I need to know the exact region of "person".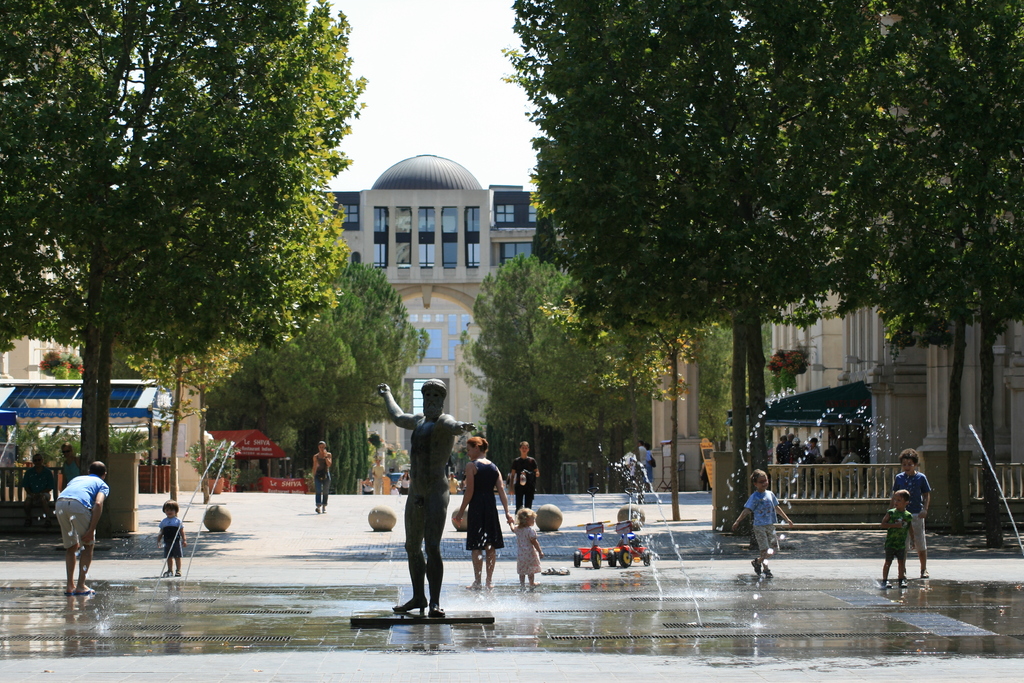
Region: 455/436/511/591.
